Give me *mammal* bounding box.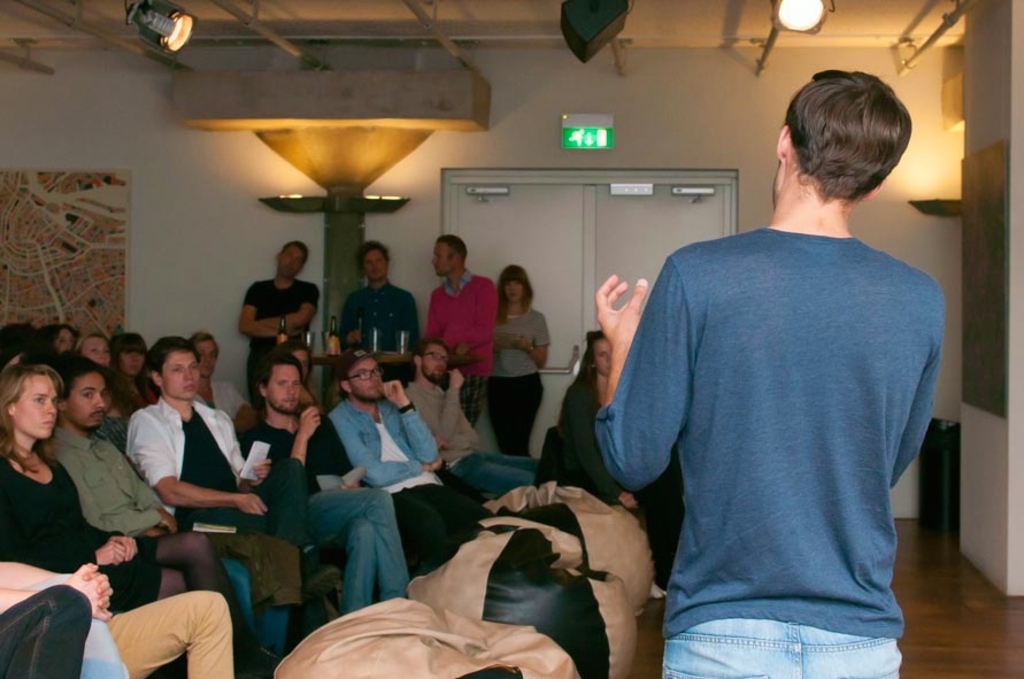
x1=233 y1=240 x2=326 y2=375.
